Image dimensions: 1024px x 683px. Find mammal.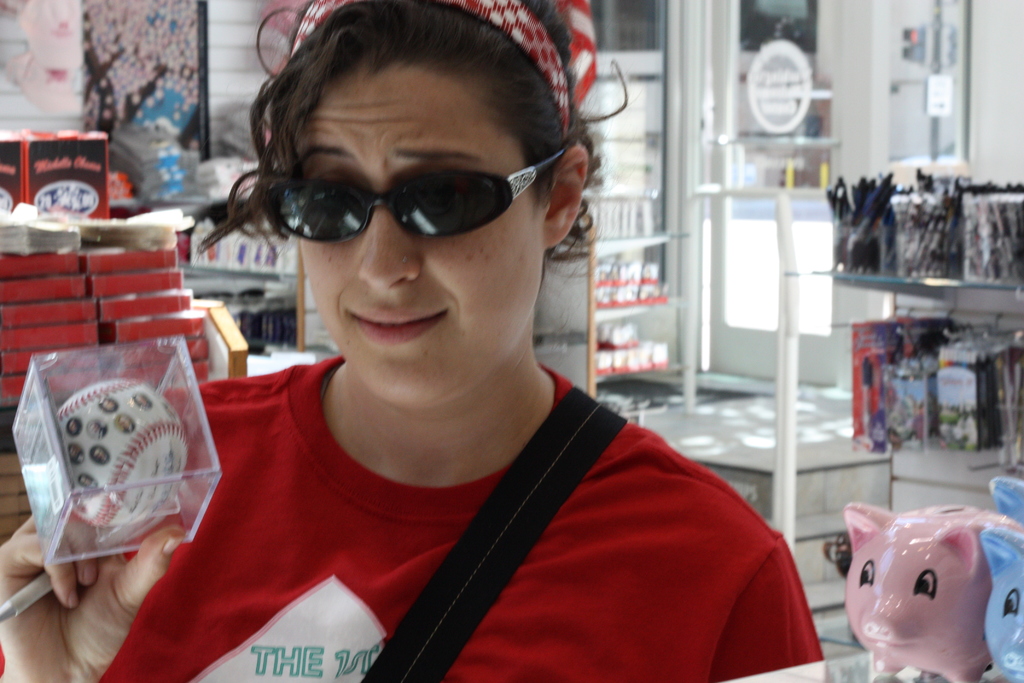
981 472 1023 682.
